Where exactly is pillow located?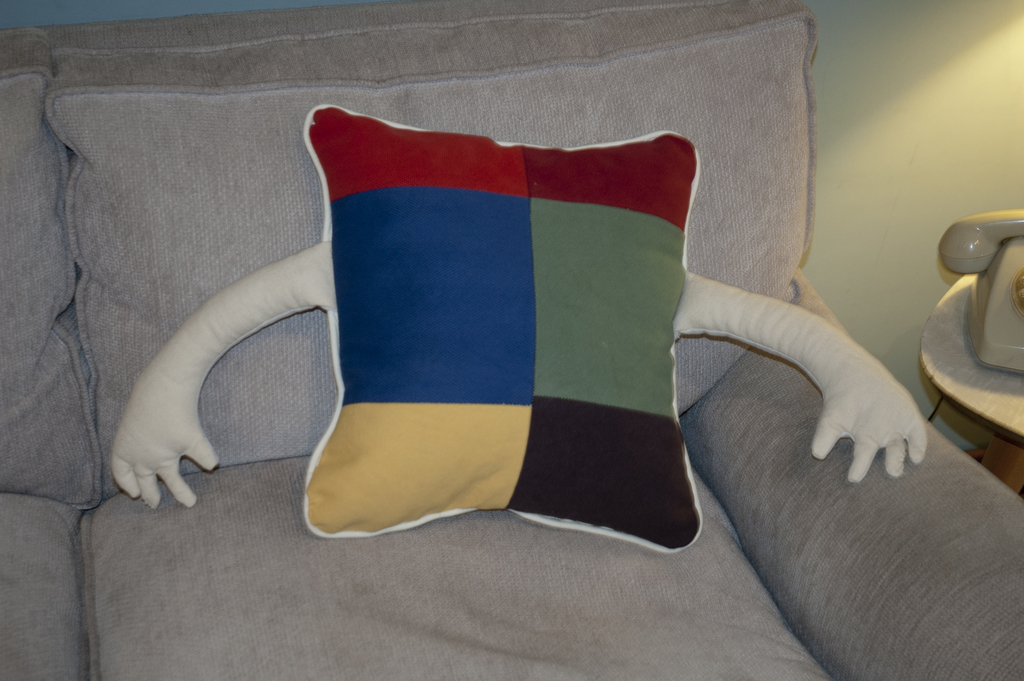
Its bounding box is (311,104,703,534).
